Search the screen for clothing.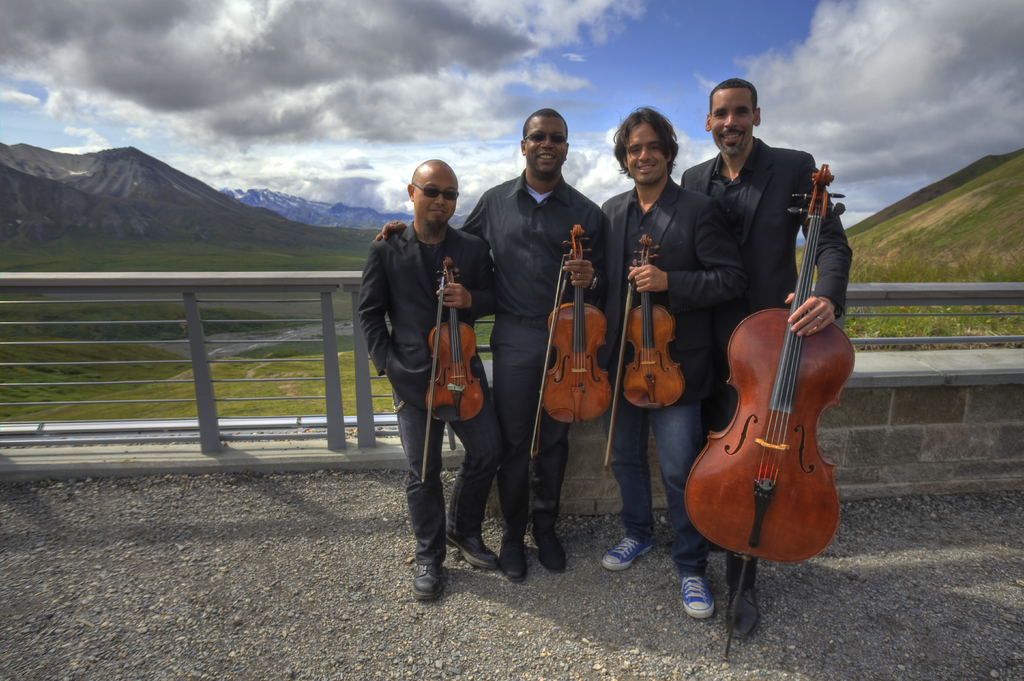
Found at 463/168/603/318.
